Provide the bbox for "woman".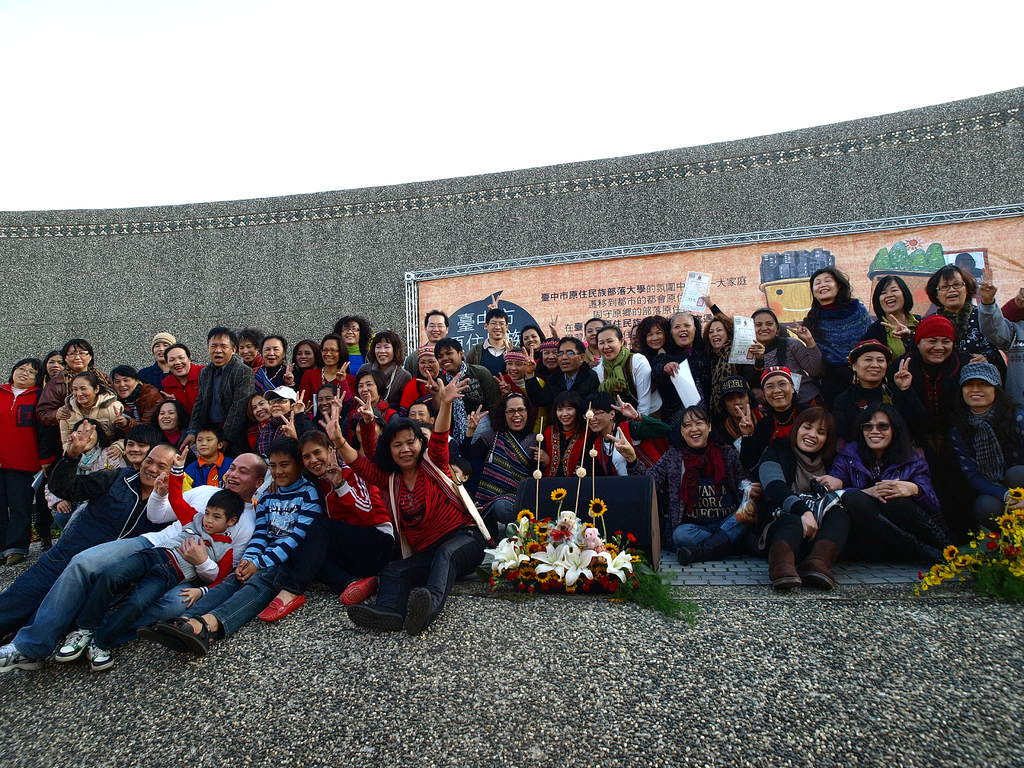
select_region(145, 396, 193, 451).
